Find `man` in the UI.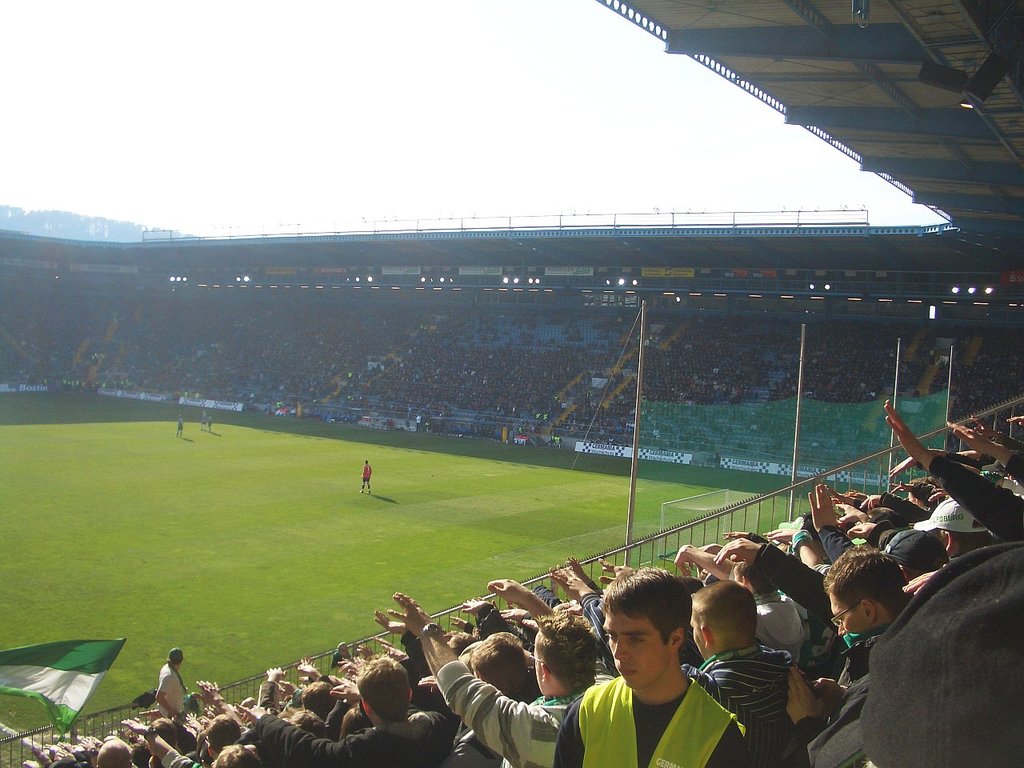
UI element at left=176, top=416, right=184, bottom=438.
